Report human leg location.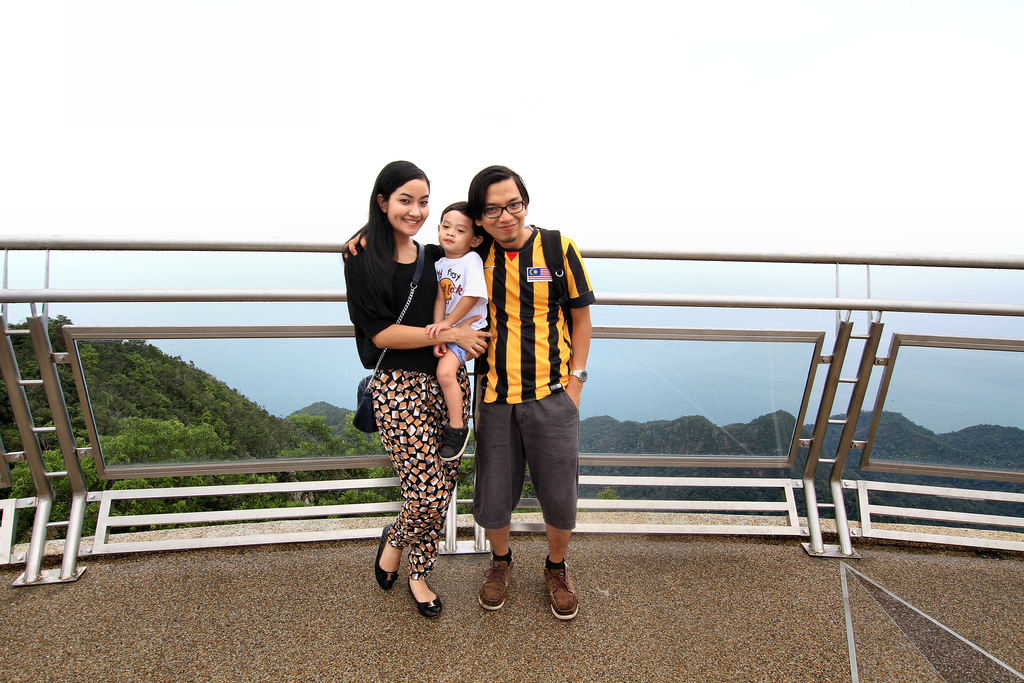
Report: BBox(376, 373, 447, 593).
